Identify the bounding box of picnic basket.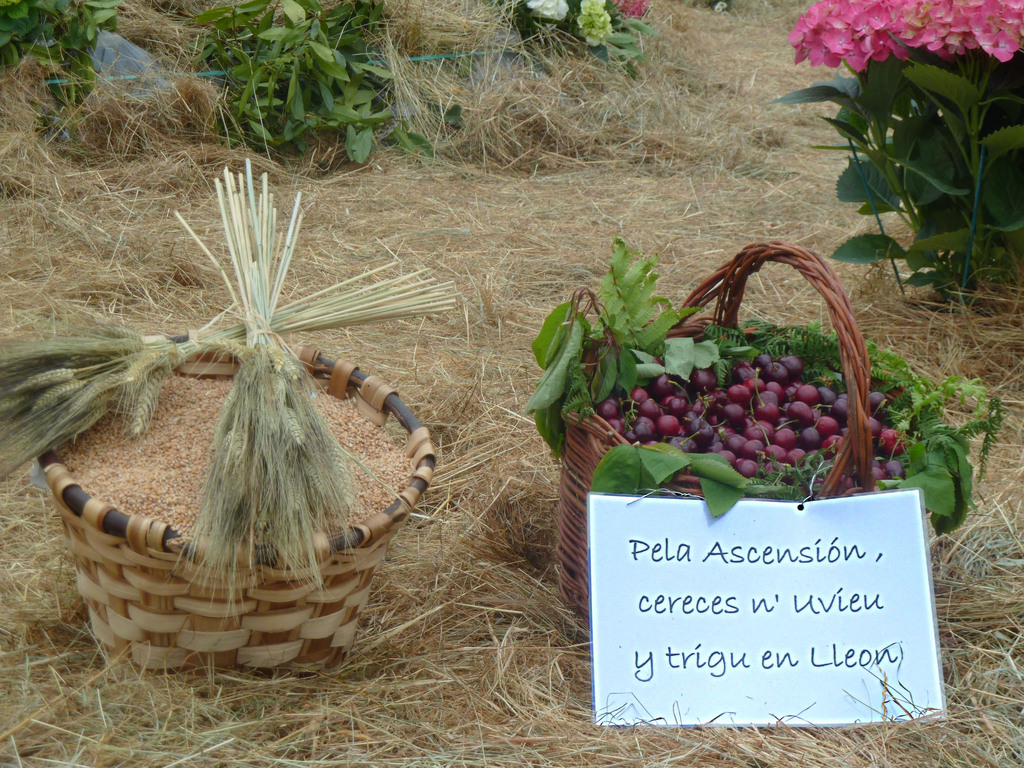
34/336/438/696.
